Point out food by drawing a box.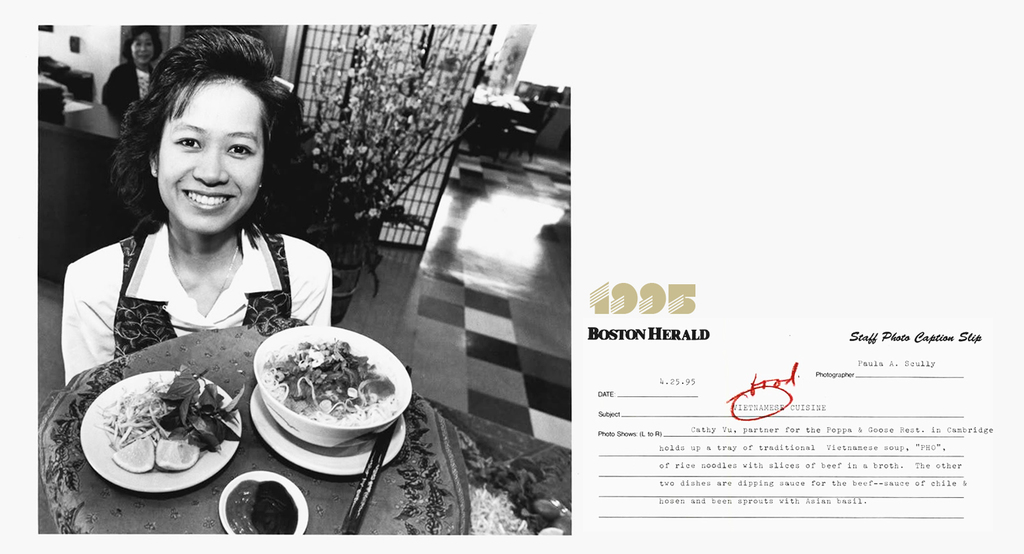
225 477 299 535.
